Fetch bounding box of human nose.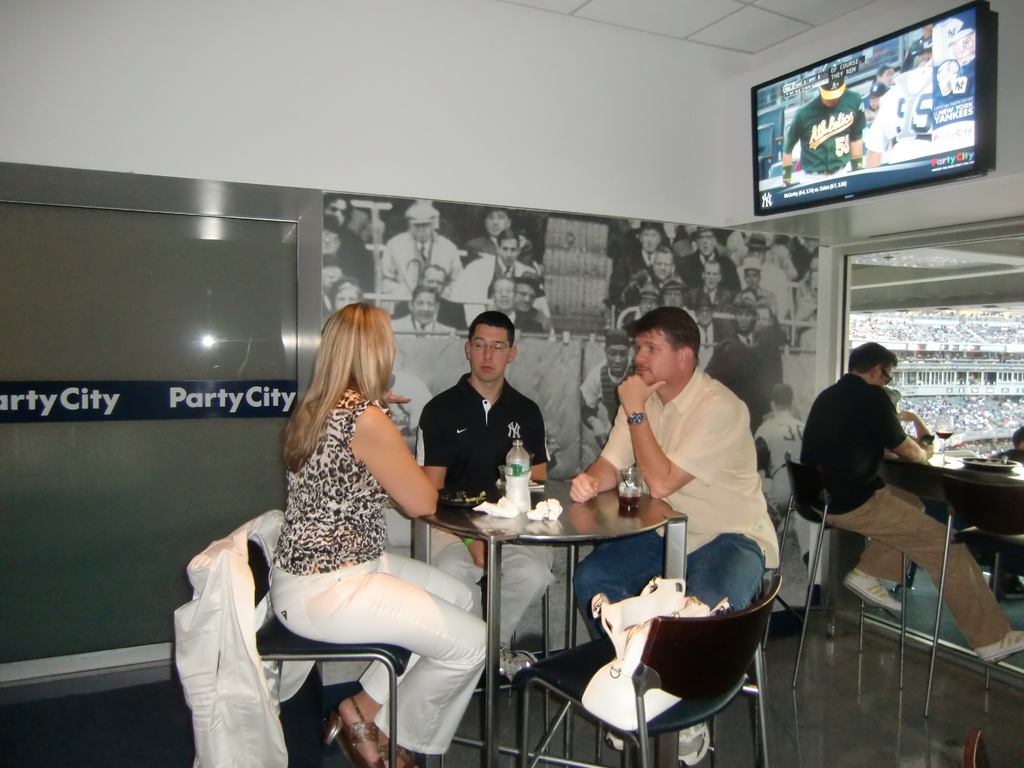
Bbox: [left=492, top=217, right=498, bottom=228].
